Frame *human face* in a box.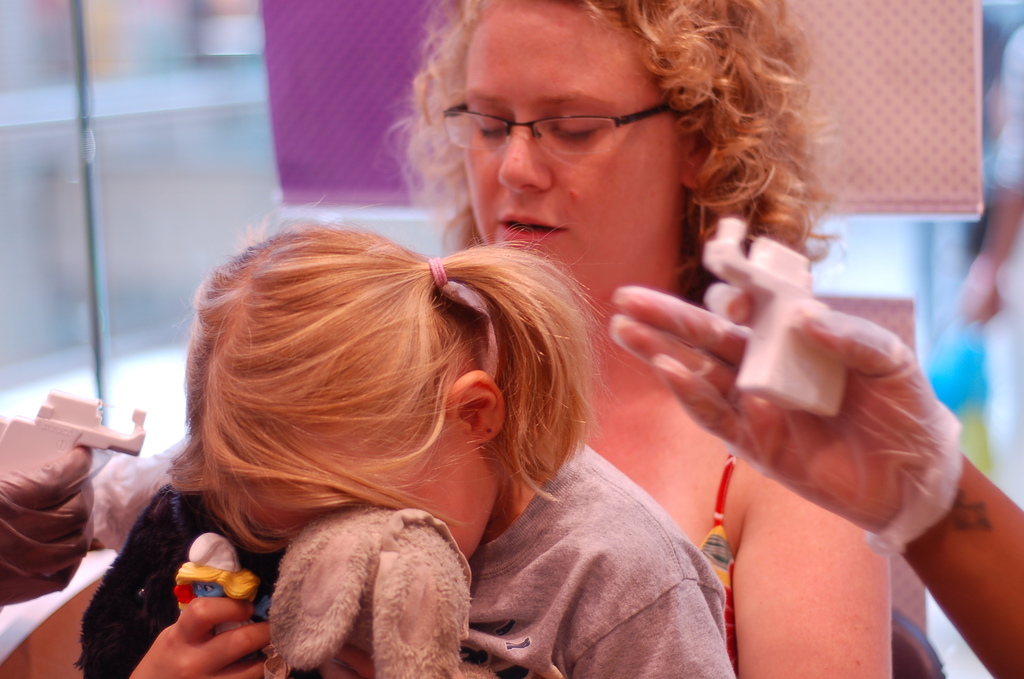
Rect(463, 0, 687, 282).
